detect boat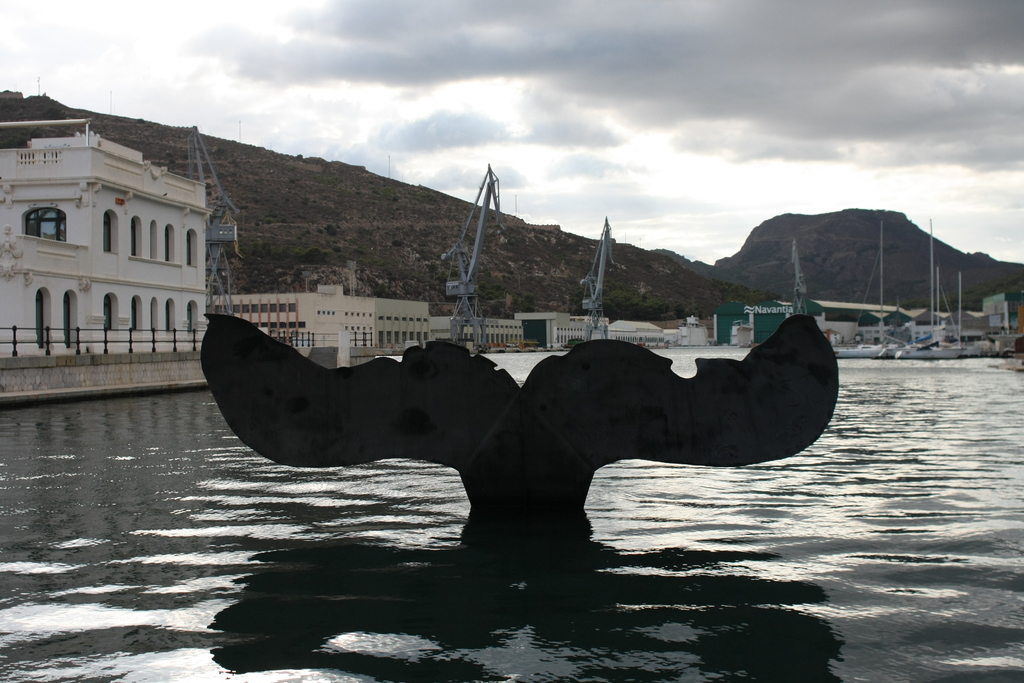
bbox(890, 264, 964, 359)
